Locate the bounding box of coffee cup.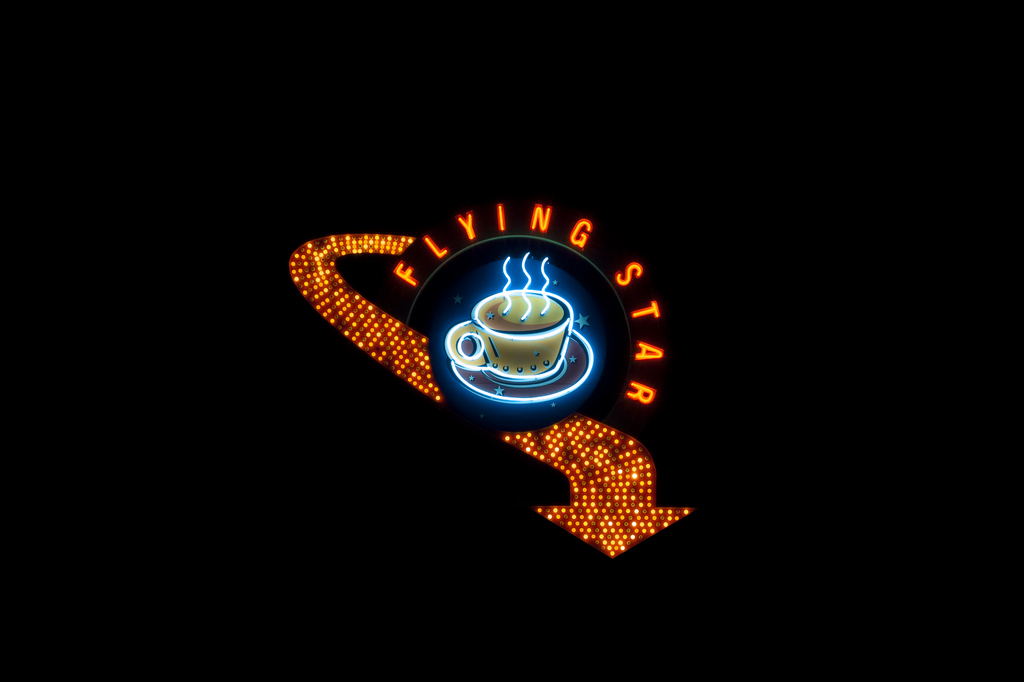
Bounding box: locate(440, 288, 573, 380).
